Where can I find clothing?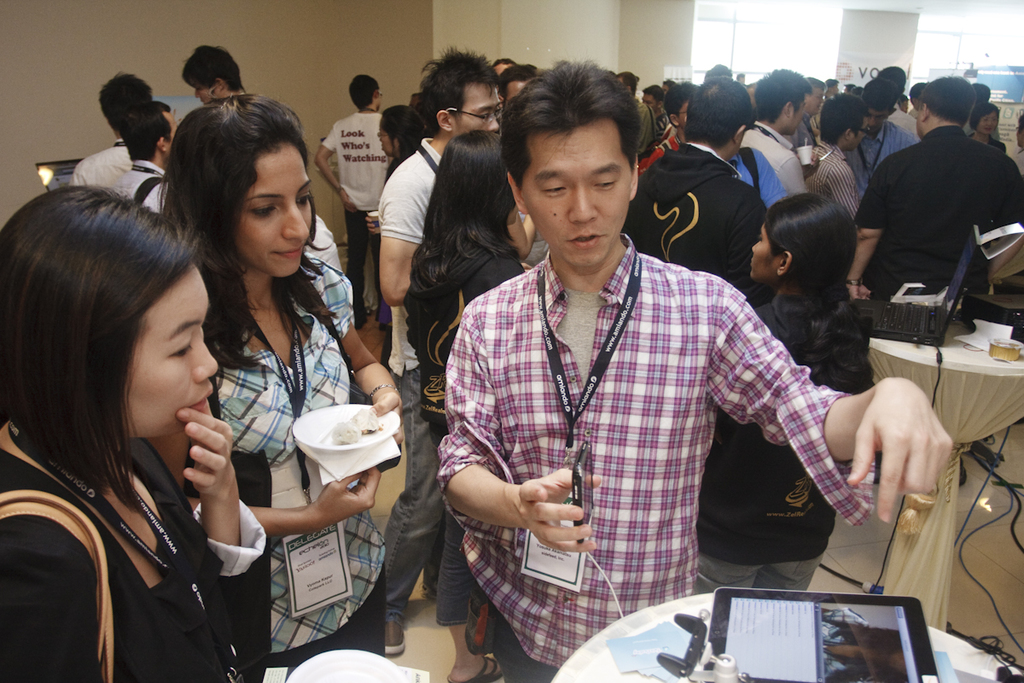
You can find it at left=637, top=96, right=652, bottom=165.
